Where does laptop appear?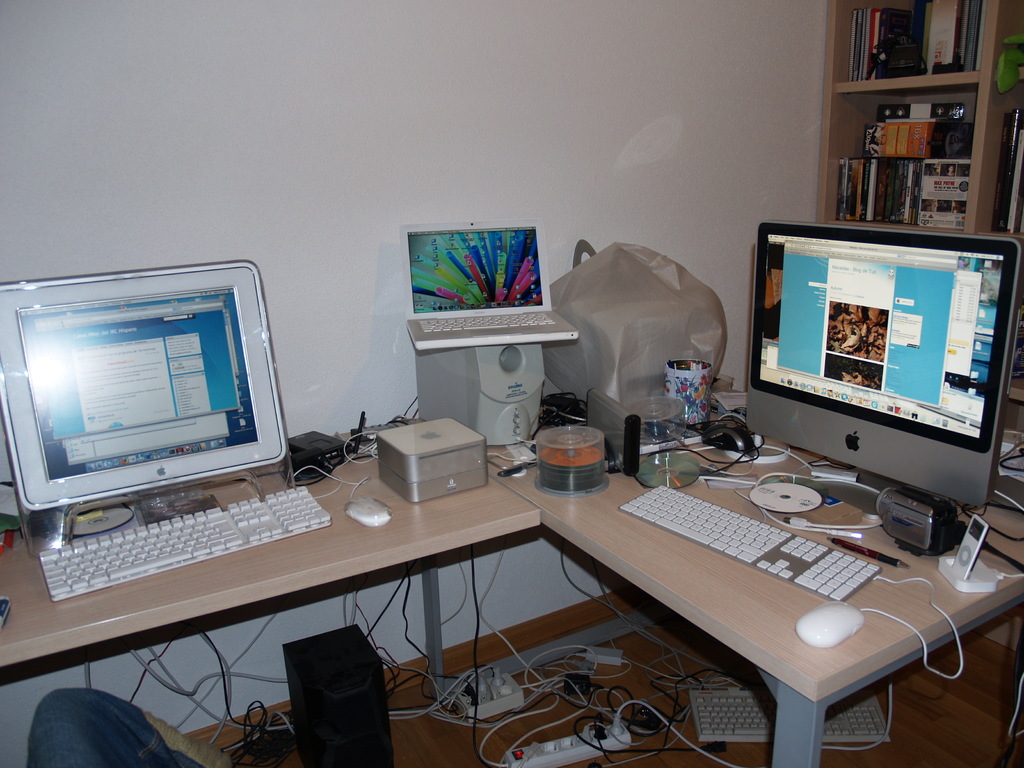
Appears at box=[0, 255, 314, 600].
